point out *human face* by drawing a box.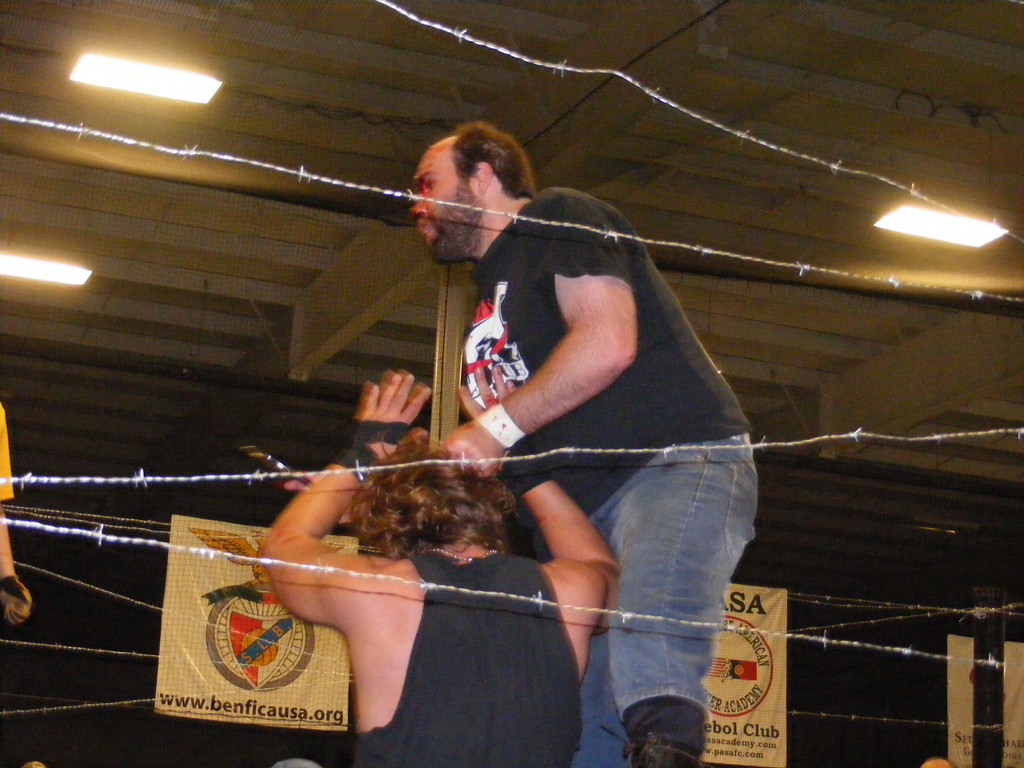
crop(415, 145, 478, 265).
